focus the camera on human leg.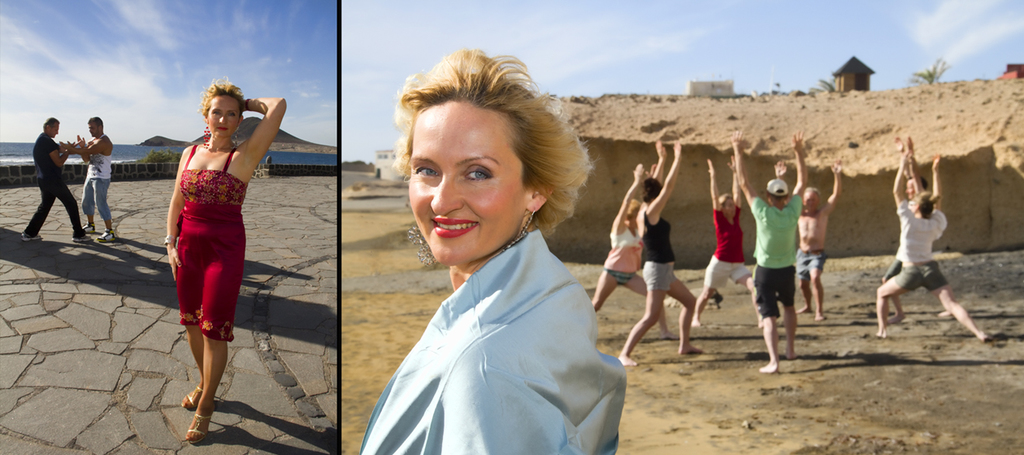
Focus region: [75, 175, 93, 228].
